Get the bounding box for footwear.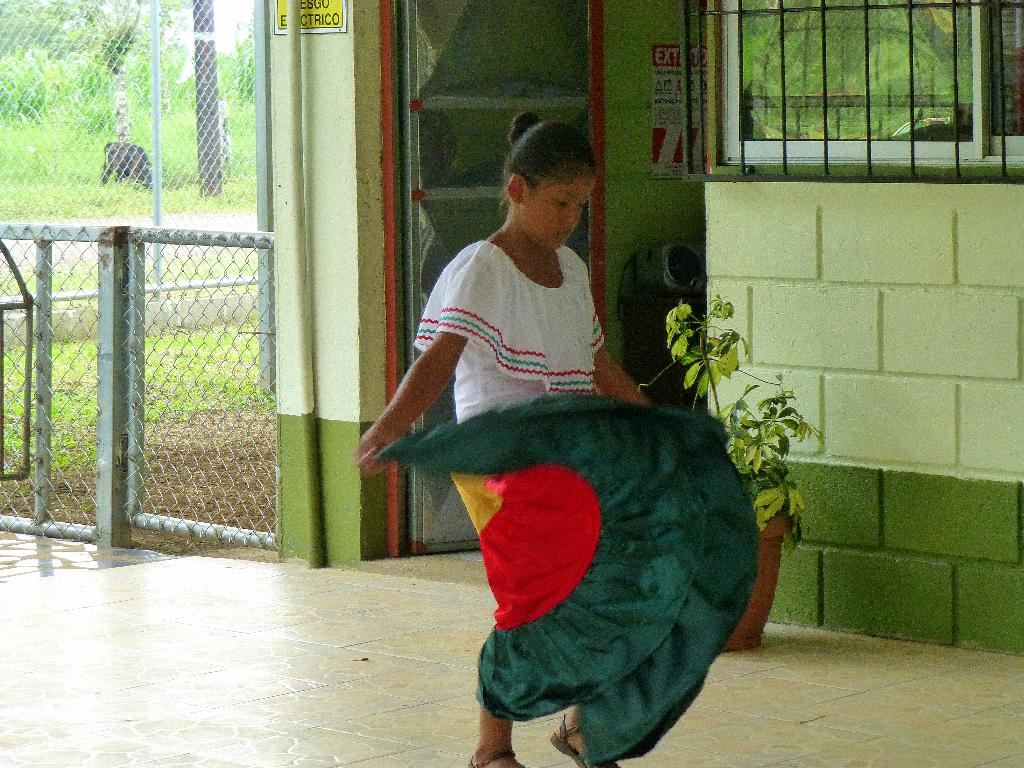
Rect(469, 744, 529, 767).
